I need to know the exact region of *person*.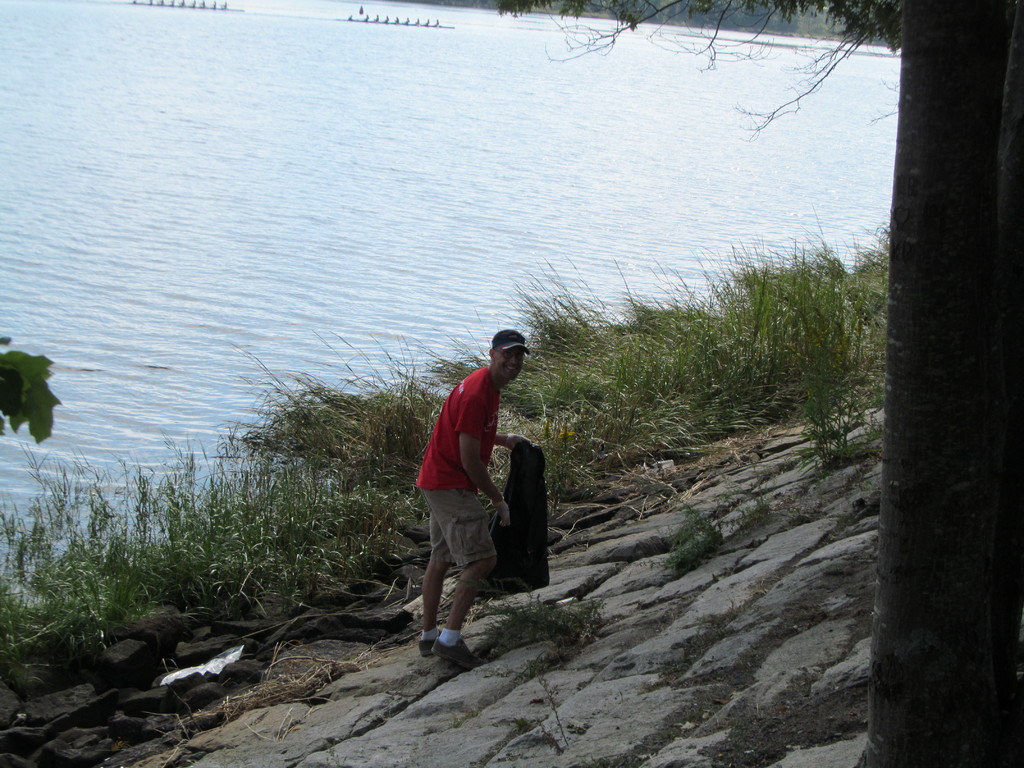
Region: 410,316,532,657.
